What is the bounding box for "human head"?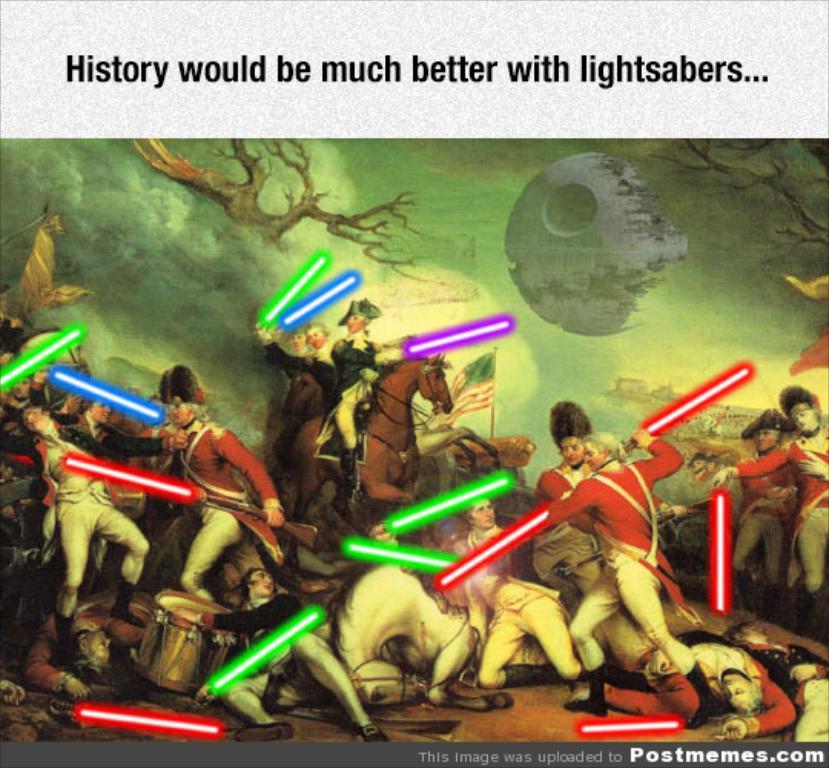
rect(160, 387, 198, 427).
